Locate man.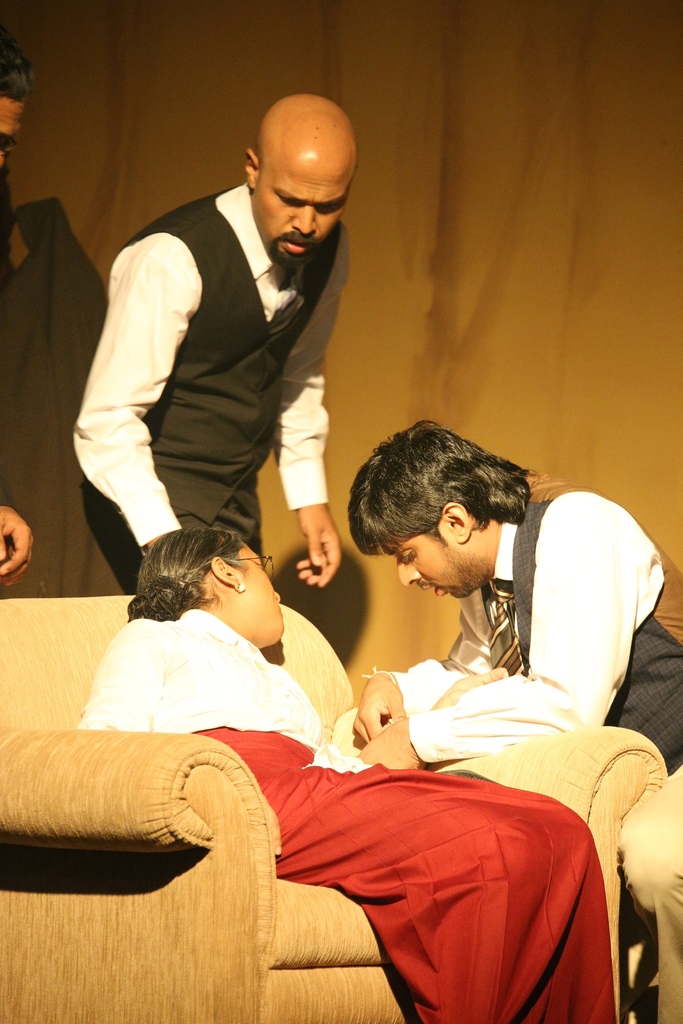
Bounding box: crop(351, 415, 682, 1023).
